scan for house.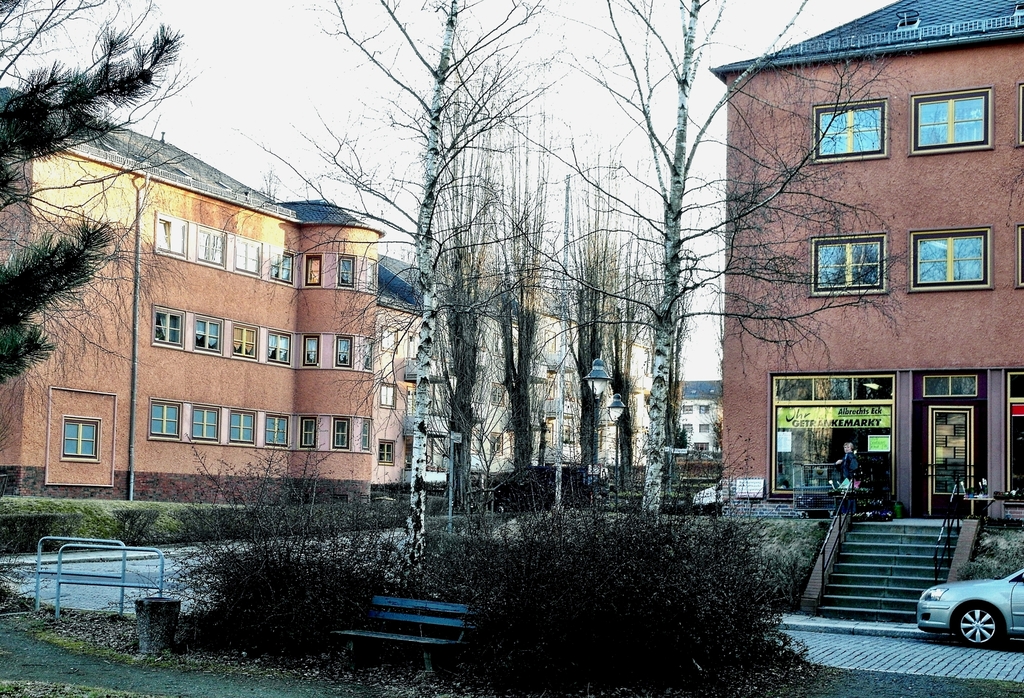
Scan result: <box>664,383,725,458</box>.
